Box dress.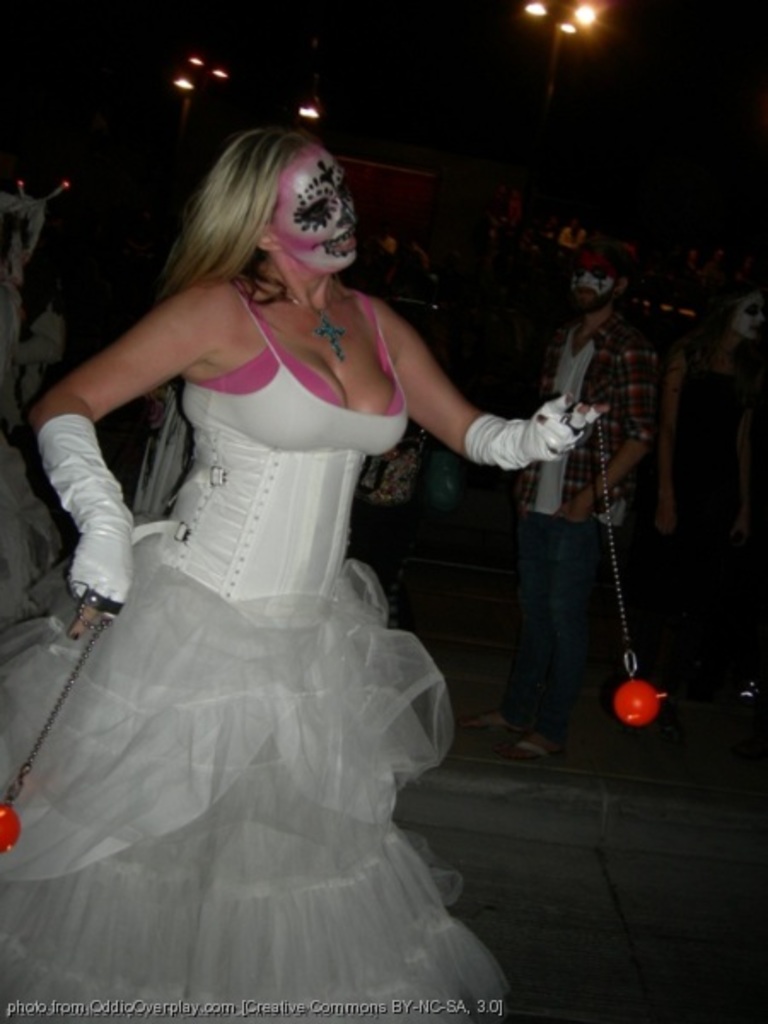
box=[0, 283, 514, 1022].
